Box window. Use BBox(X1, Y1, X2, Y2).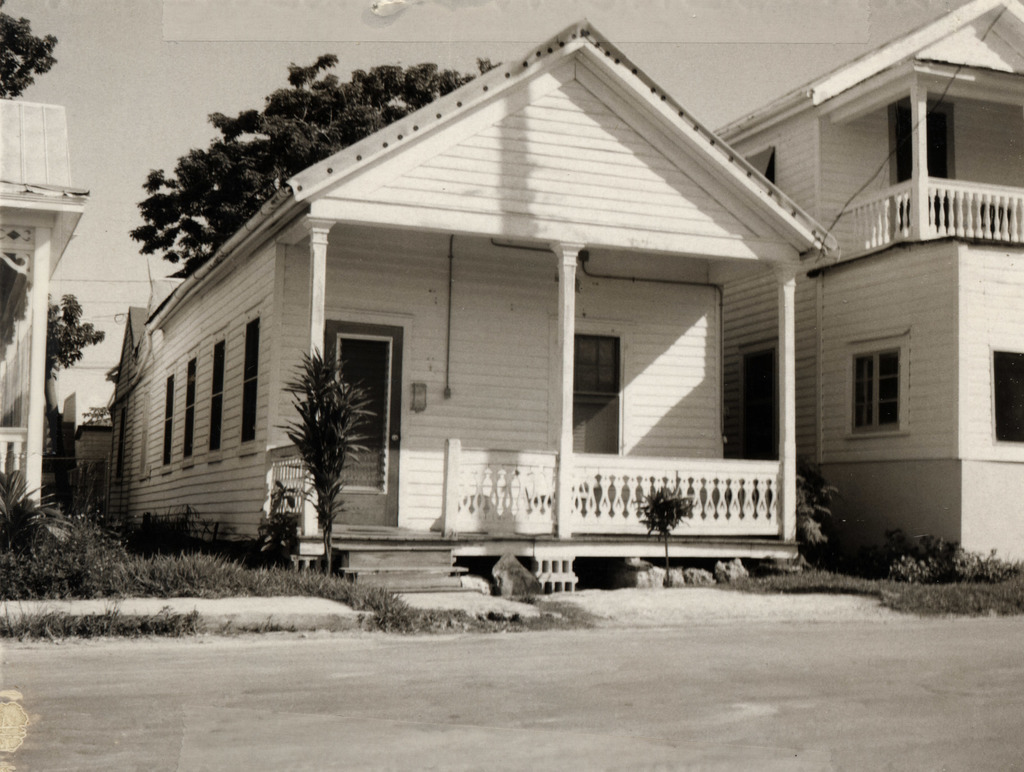
BBox(180, 359, 199, 460).
